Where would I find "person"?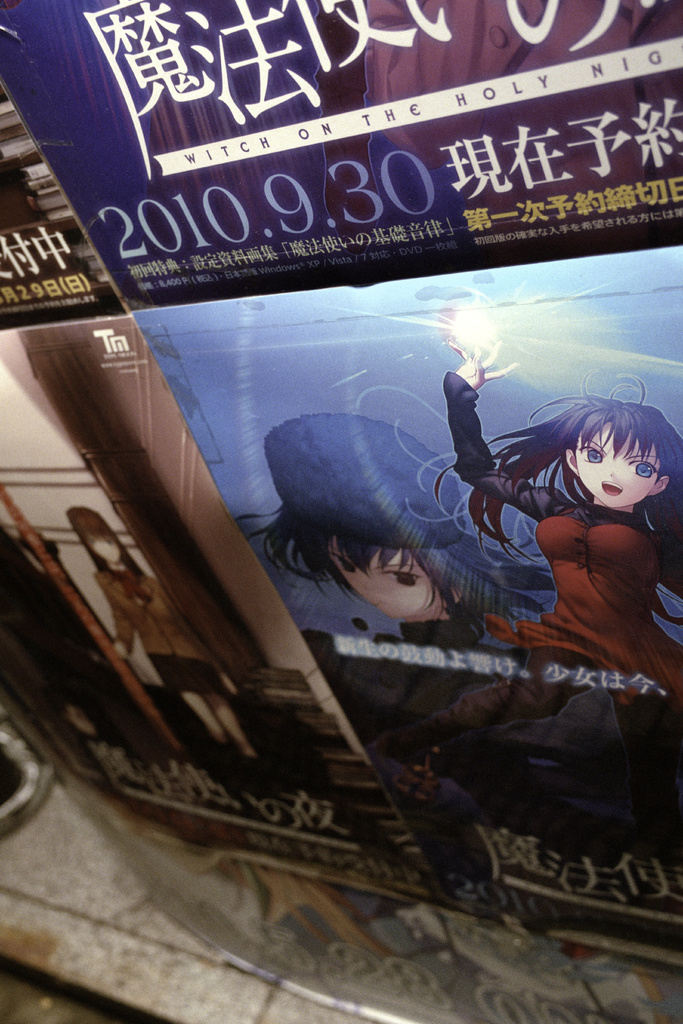
At bbox=(239, 367, 550, 729).
